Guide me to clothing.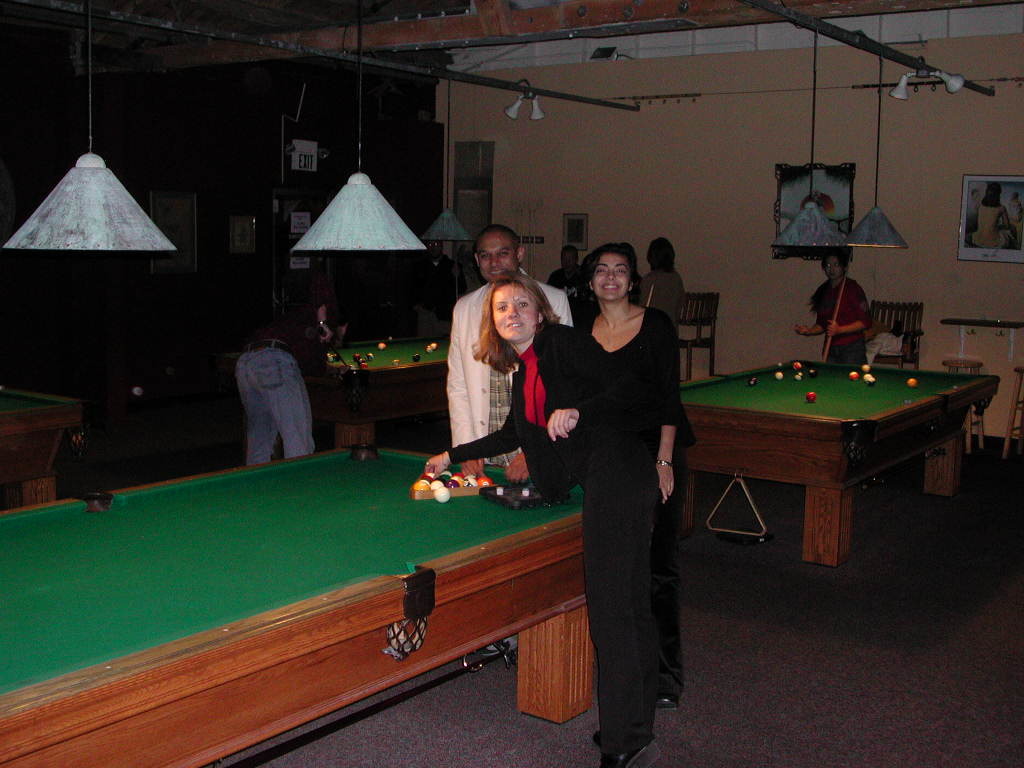
Guidance: <bbox>570, 307, 698, 694</bbox>.
